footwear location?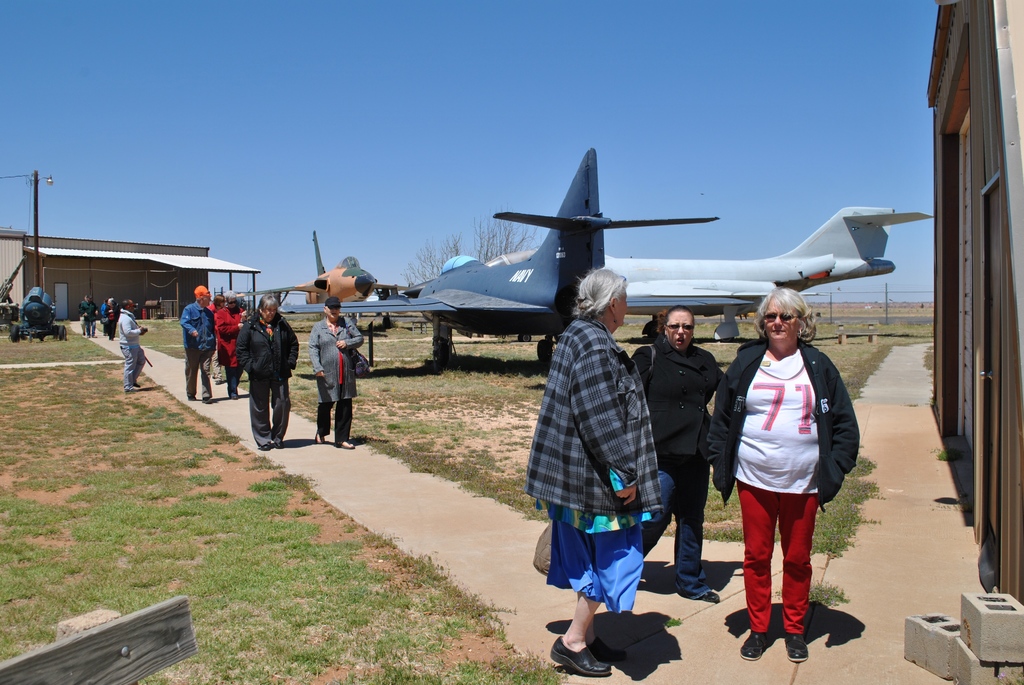
[left=257, top=437, right=271, bottom=451]
